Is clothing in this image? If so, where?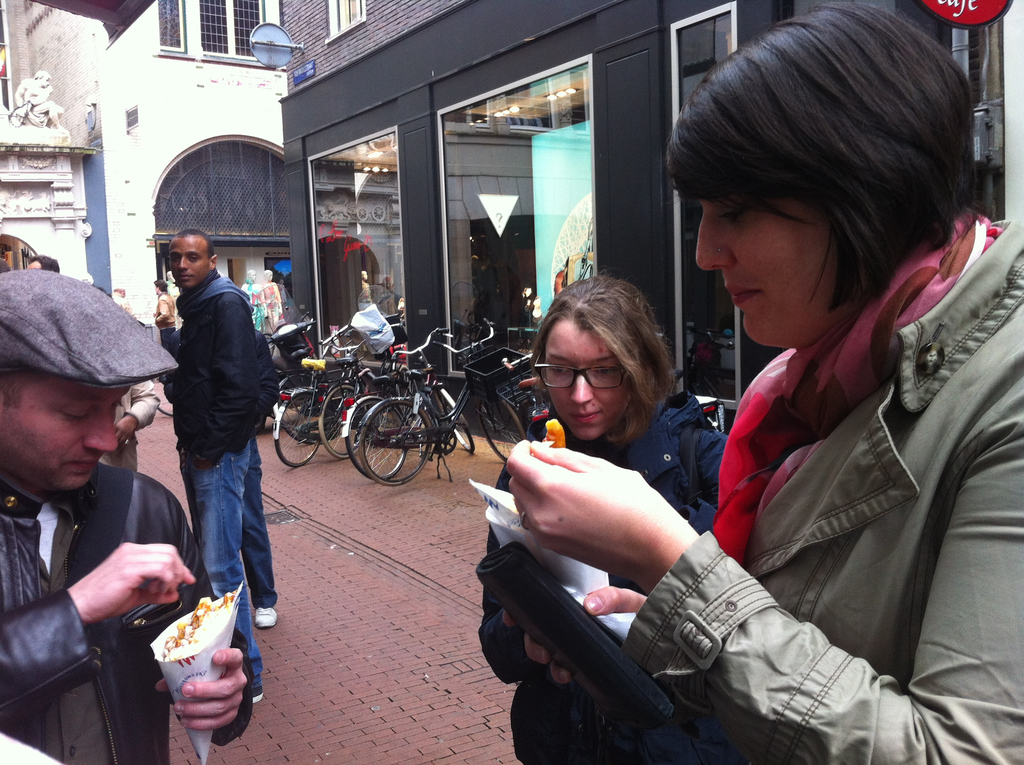
Yes, at crop(644, 172, 1010, 762).
